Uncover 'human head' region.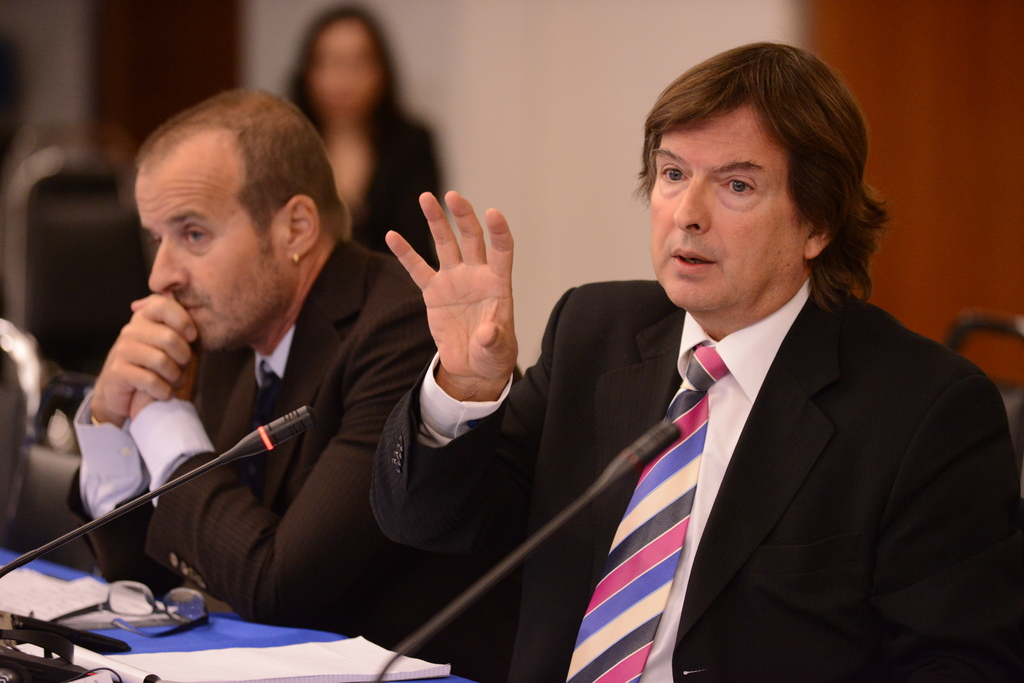
Uncovered: box(639, 36, 895, 316).
